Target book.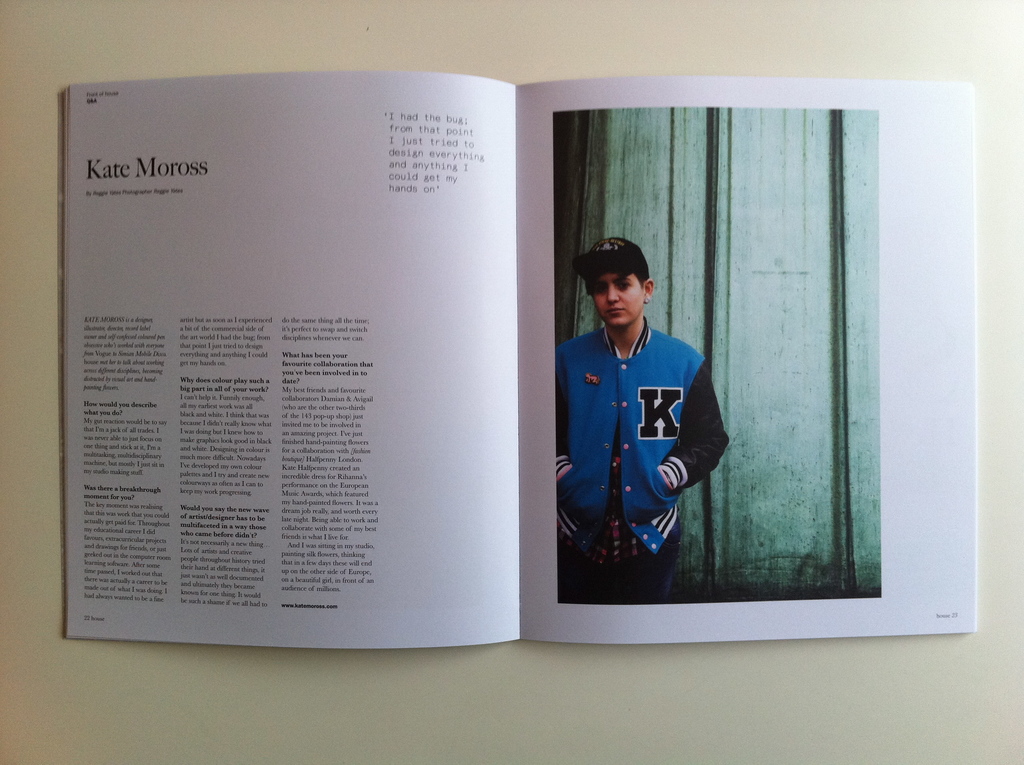
Target region: bbox=(54, 74, 981, 655).
